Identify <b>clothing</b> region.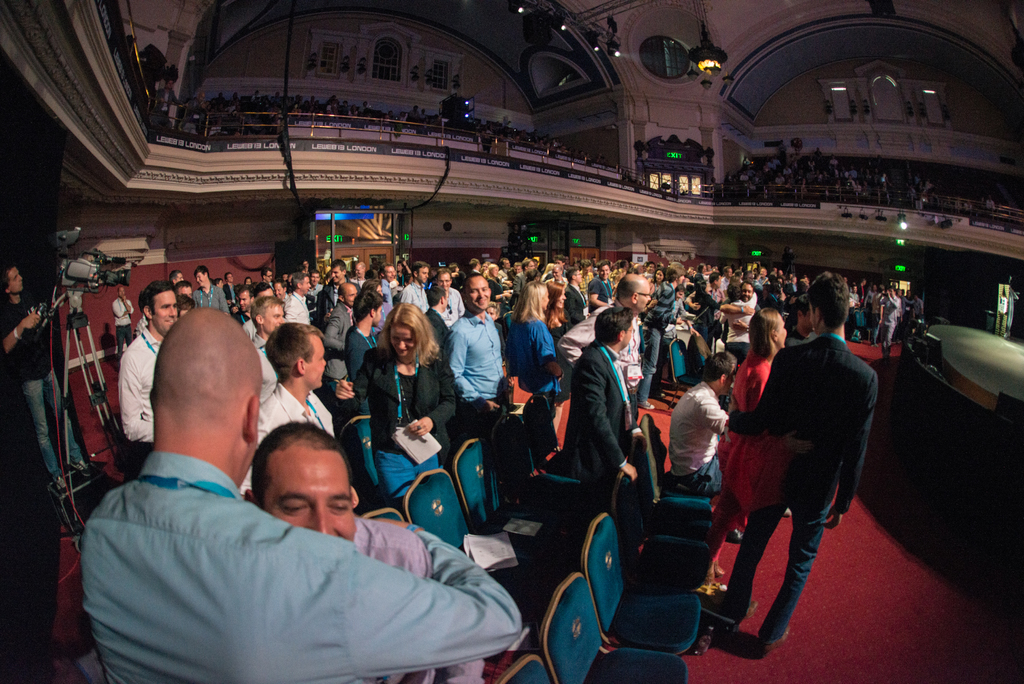
Region: 84/439/520/683.
